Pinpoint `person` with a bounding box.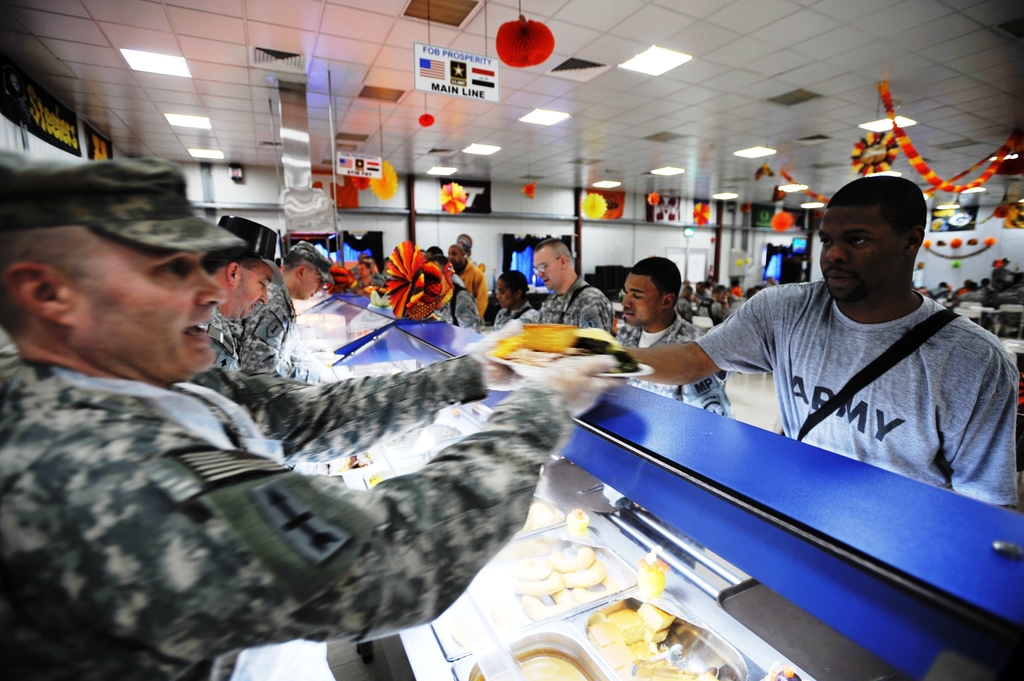
[x1=627, y1=255, x2=729, y2=414].
